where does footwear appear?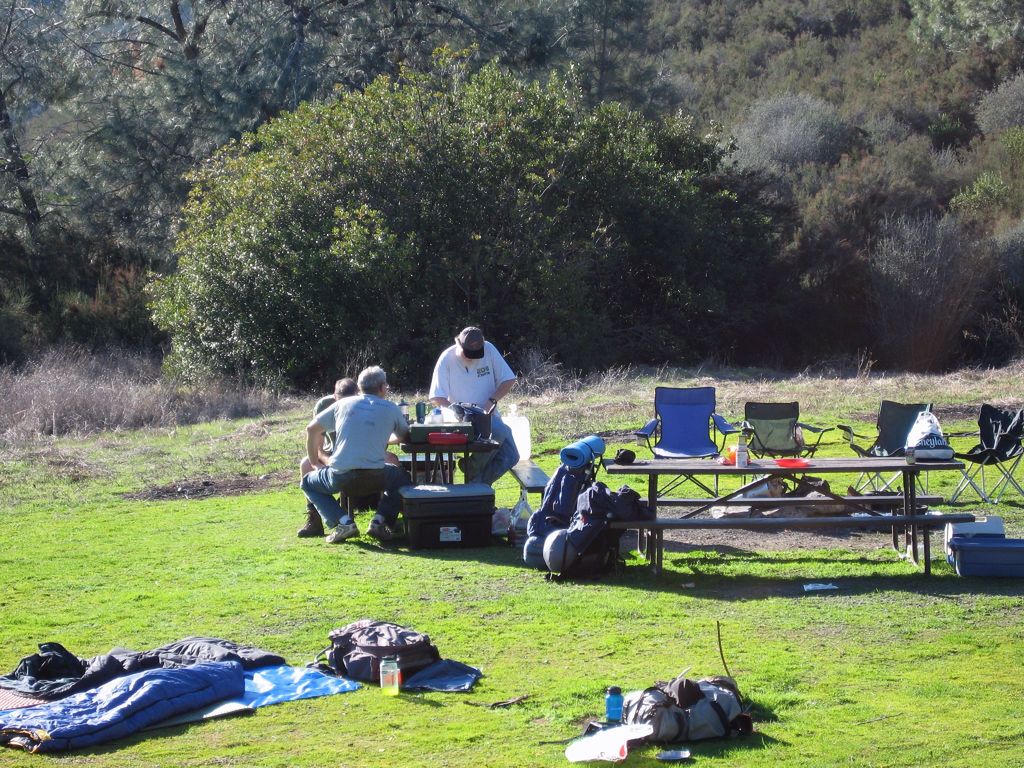
Appears at left=369, top=520, right=401, bottom=544.
